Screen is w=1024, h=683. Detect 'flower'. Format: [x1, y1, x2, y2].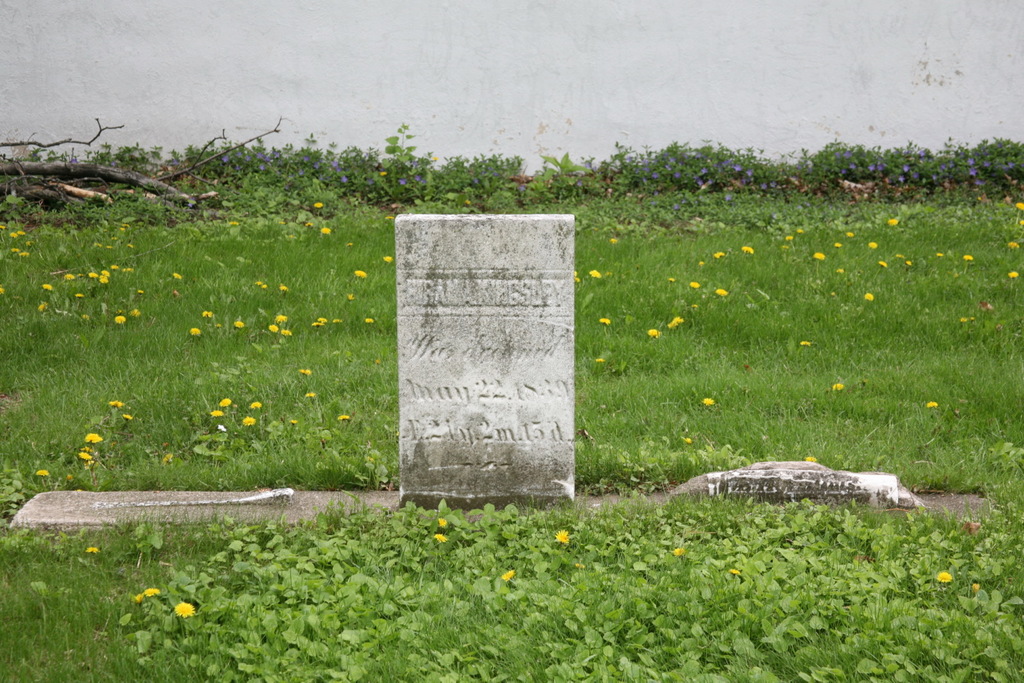
[108, 395, 125, 410].
